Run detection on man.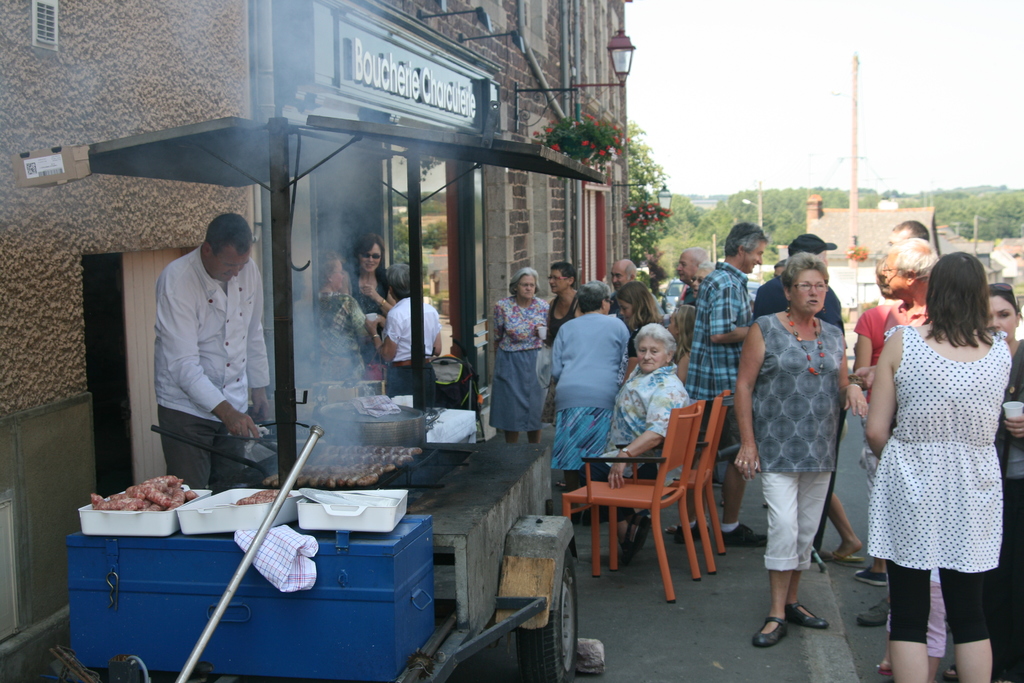
Result: [154,212,285,484].
